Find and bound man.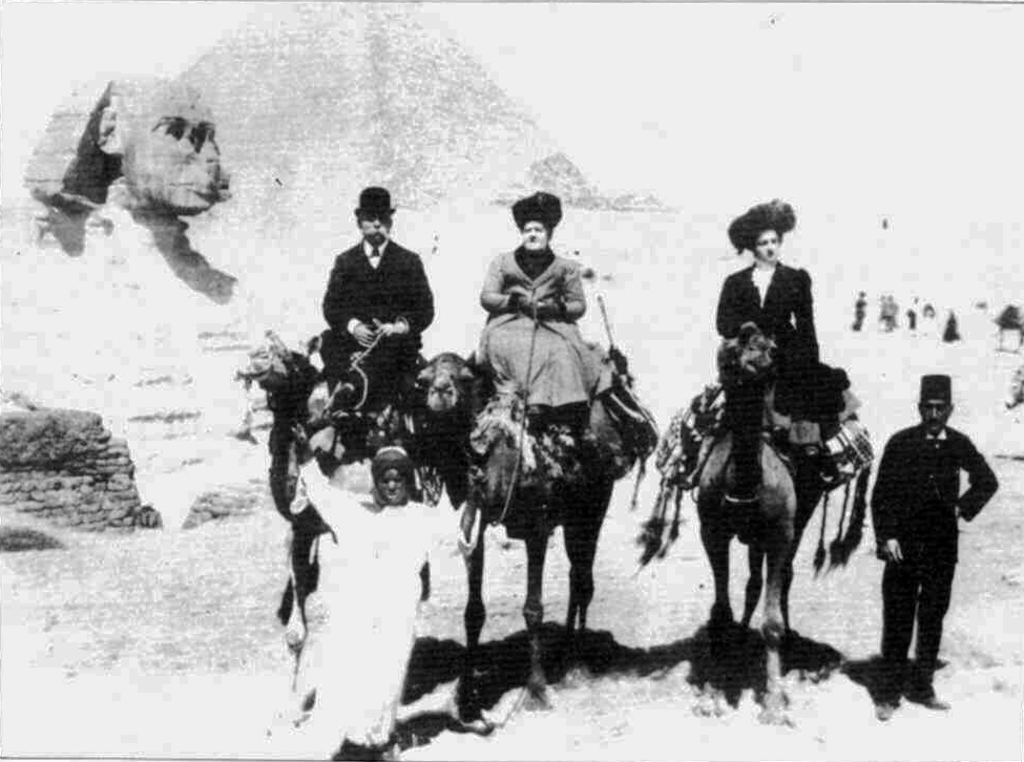
Bound: [853,343,996,713].
